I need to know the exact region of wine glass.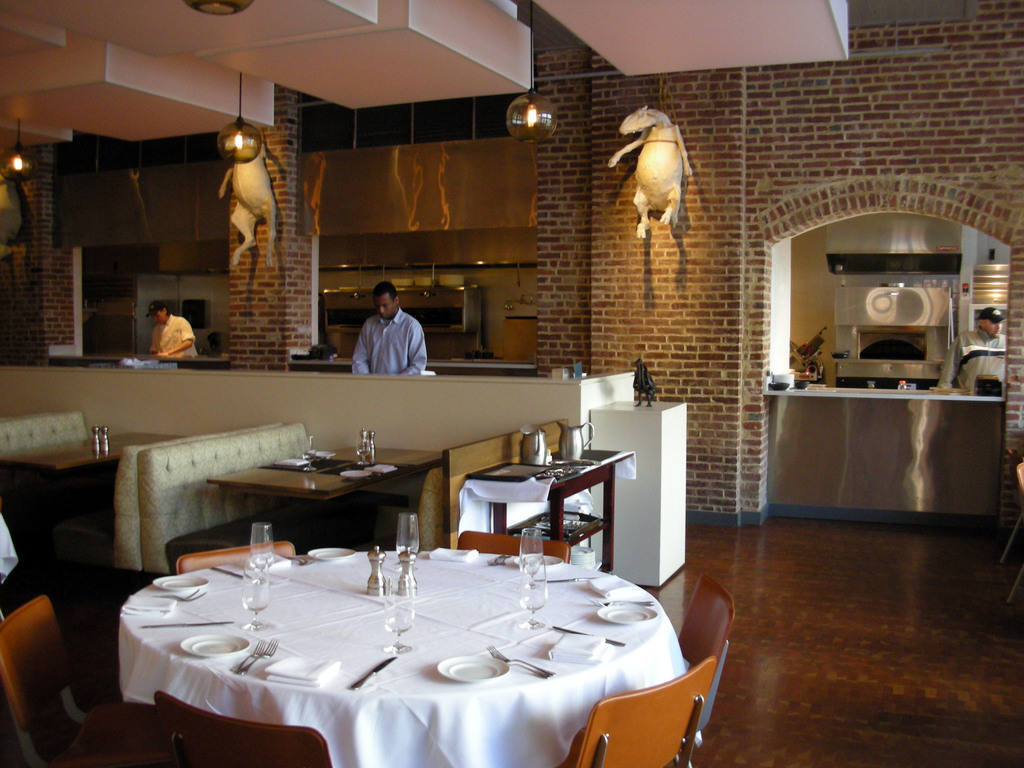
Region: 518:529:543:569.
